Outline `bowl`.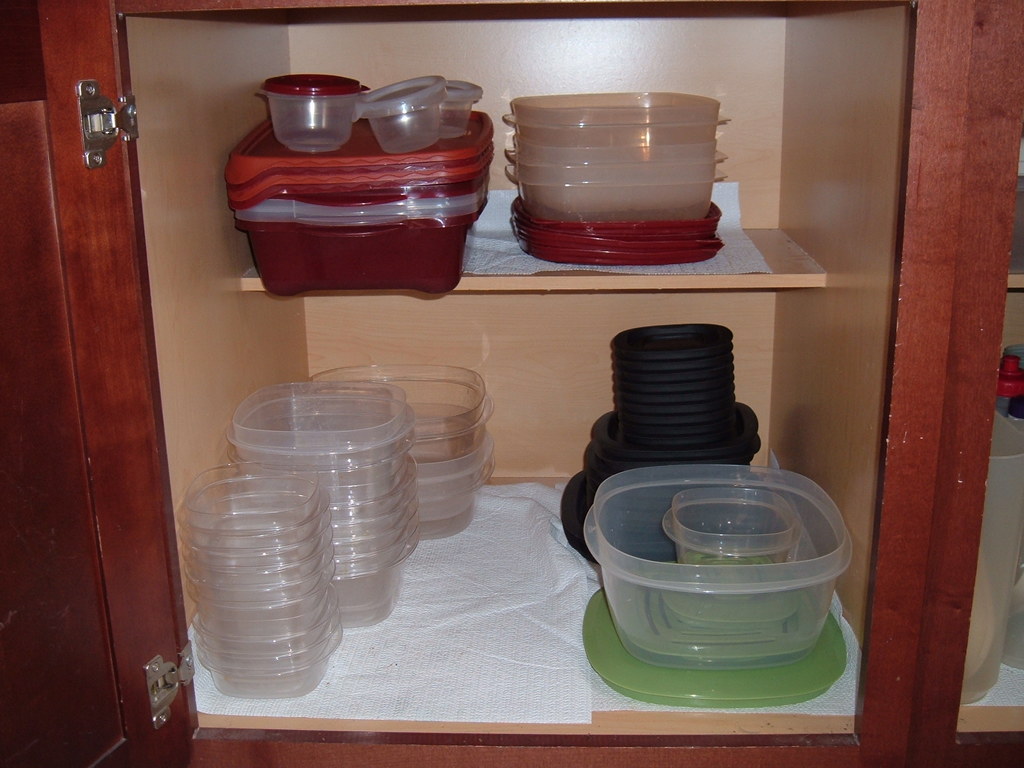
Outline: [x1=186, y1=454, x2=323, y2=523].
